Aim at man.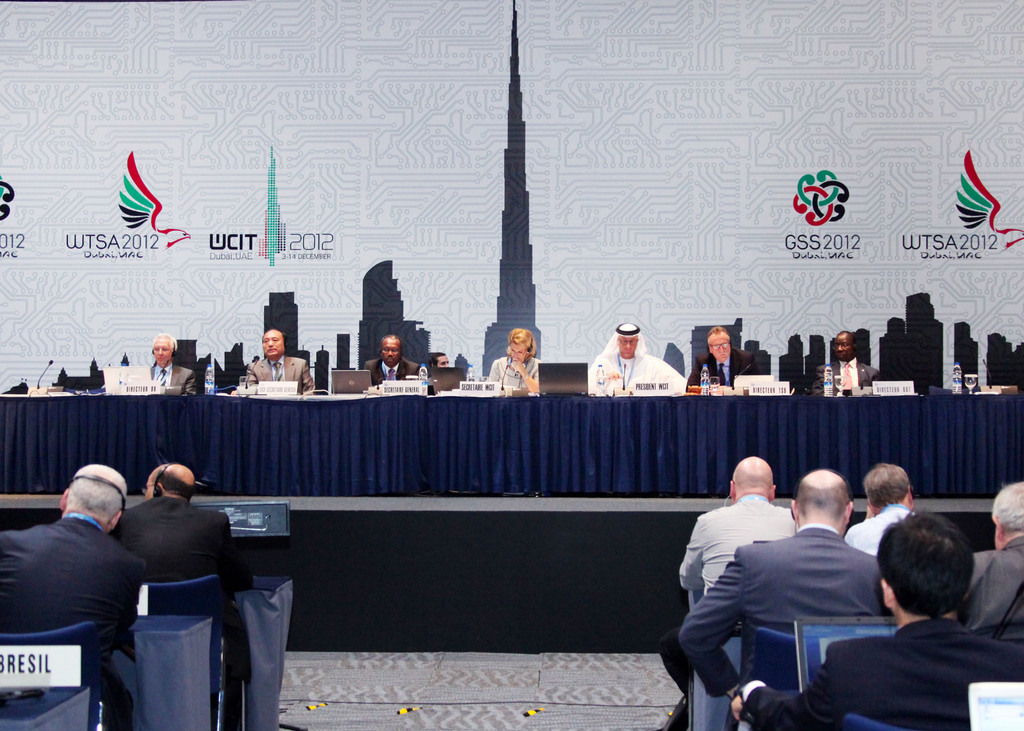
Aimed at pyautogui.locateOnScreen(650, 451, 798, 730).
